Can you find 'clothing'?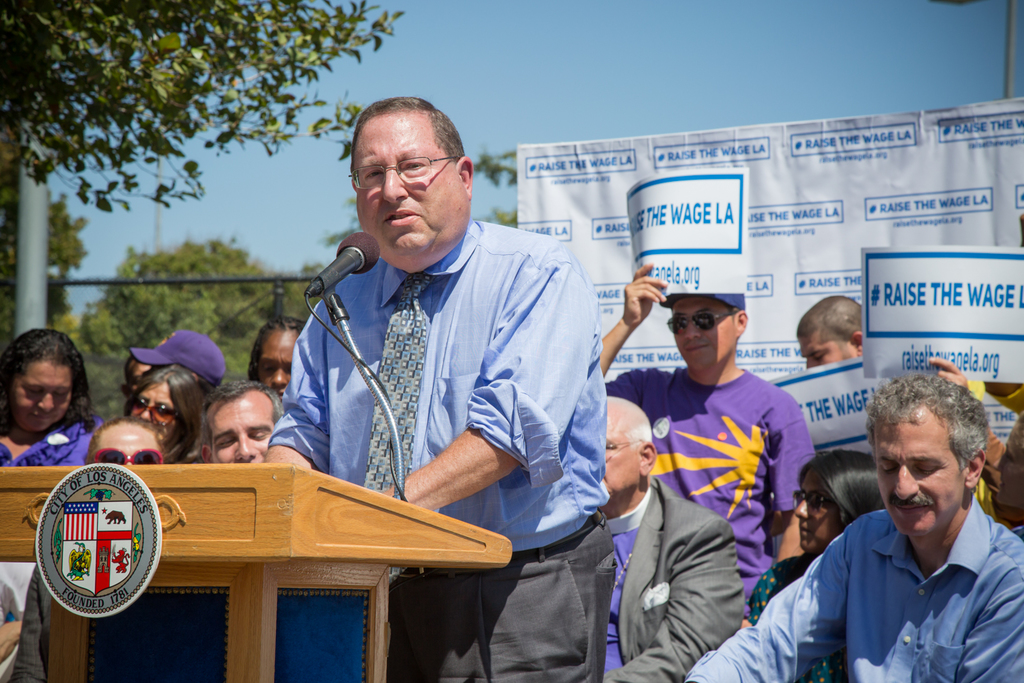
Yes, bounding box: [x1=685, y1=495, x2=1017, y2=682].
